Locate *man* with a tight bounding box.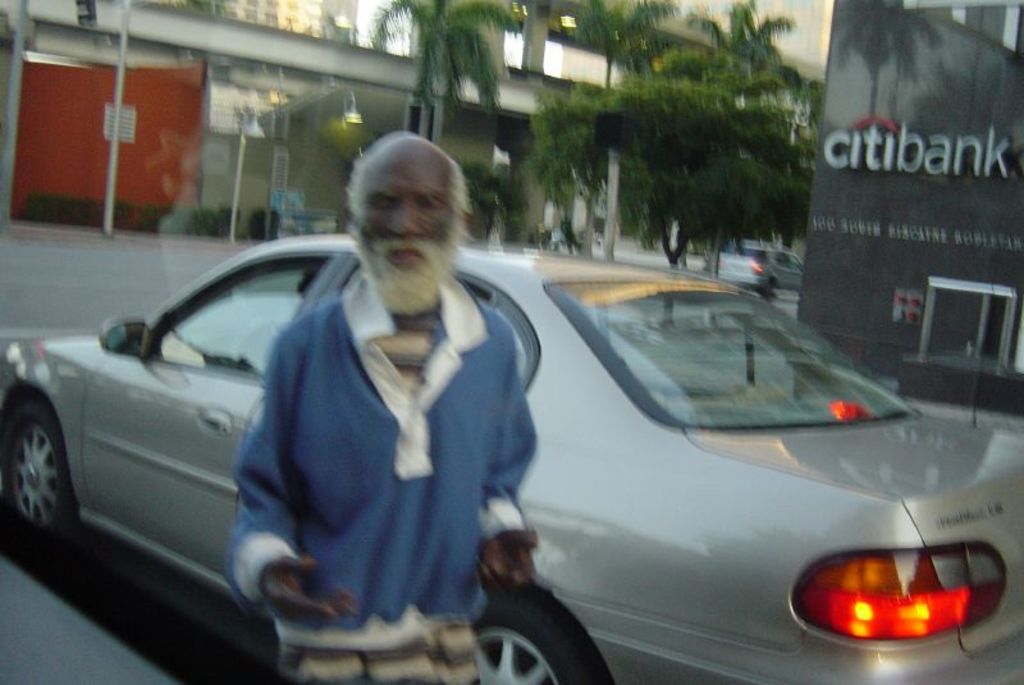
<bbox>228, 134, 541, 684</bbox>.
